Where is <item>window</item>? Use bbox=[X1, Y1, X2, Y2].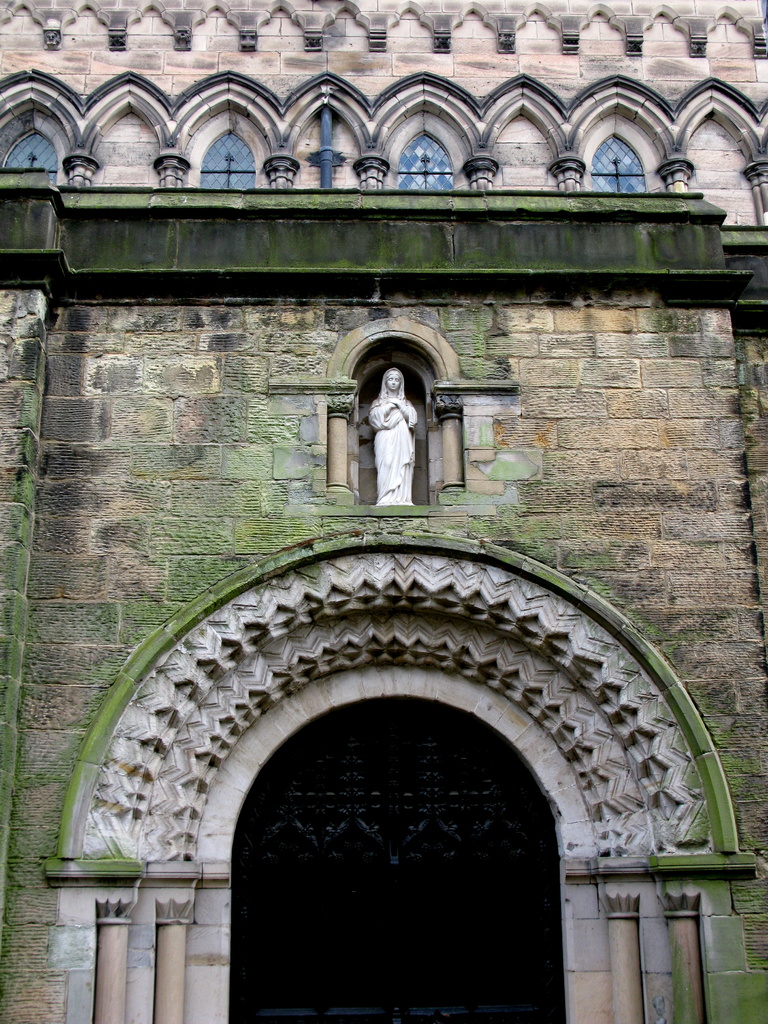
bbox=[396, 122, 463, 199].
